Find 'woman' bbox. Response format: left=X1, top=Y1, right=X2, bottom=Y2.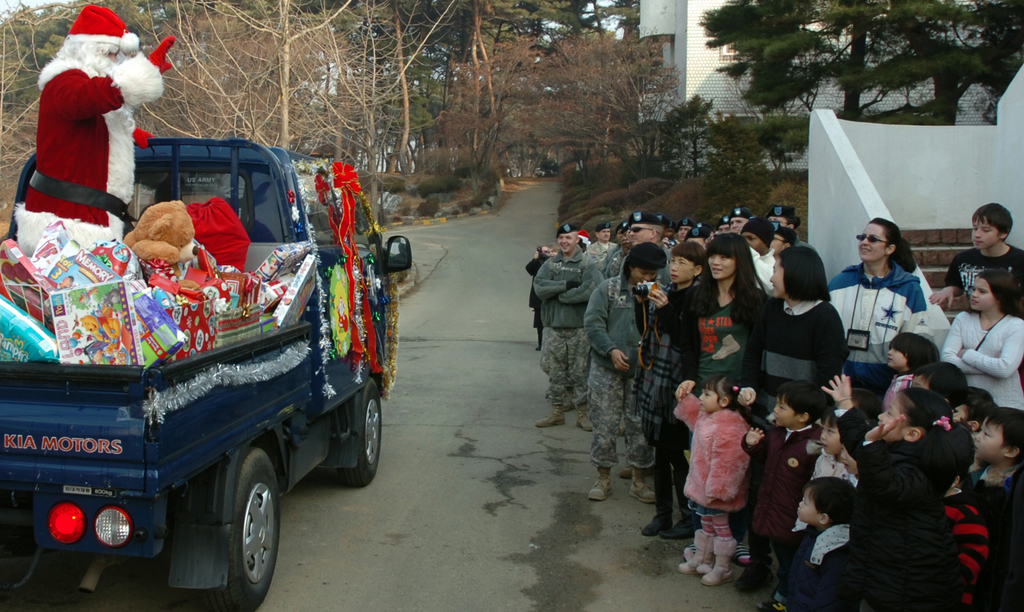
left=581, top=243, right=663, bottom=505.
